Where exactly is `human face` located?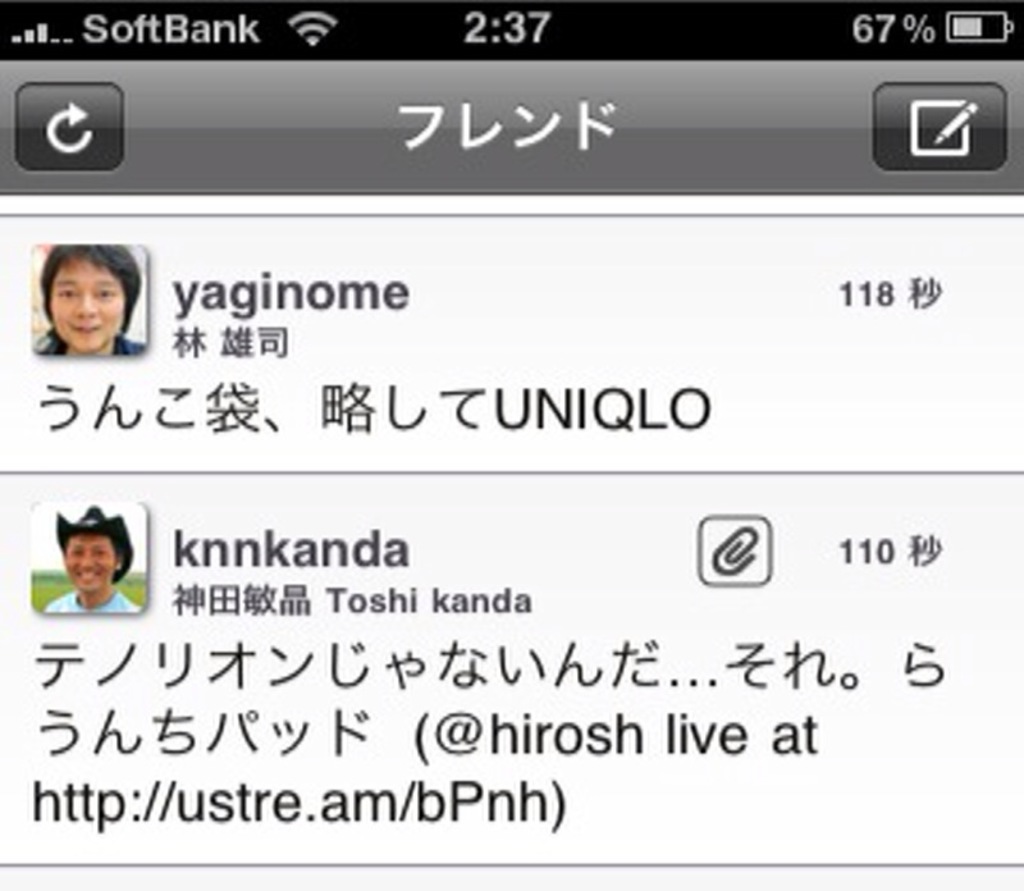
Its bounding box is <region>47, 250, 124, 353</region>.
